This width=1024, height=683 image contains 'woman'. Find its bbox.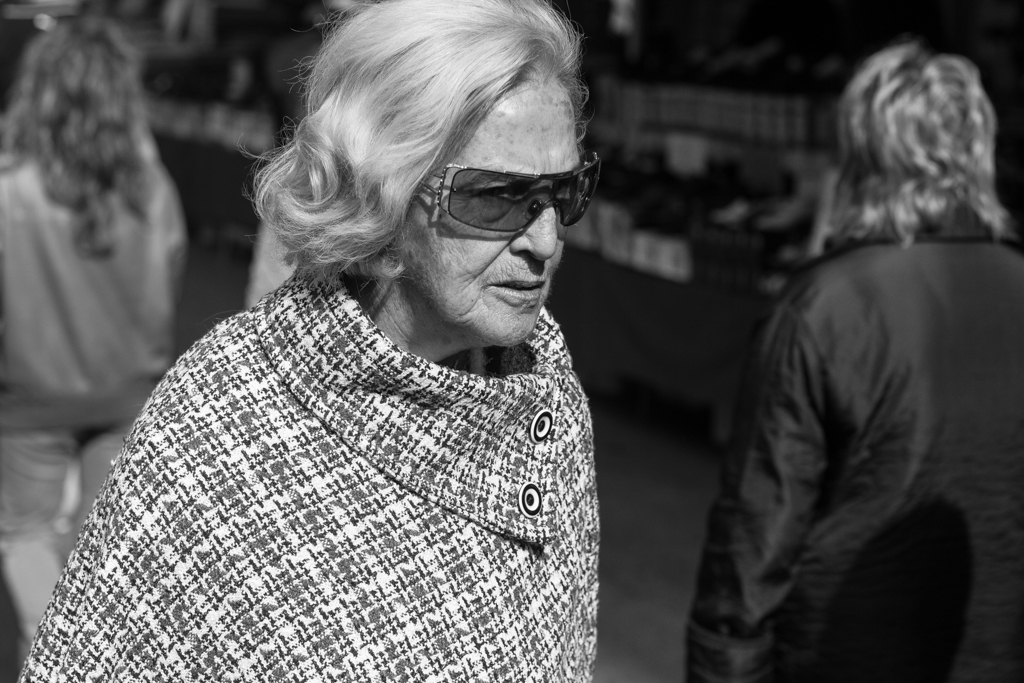
bbox(0, 0, 698, 682).
